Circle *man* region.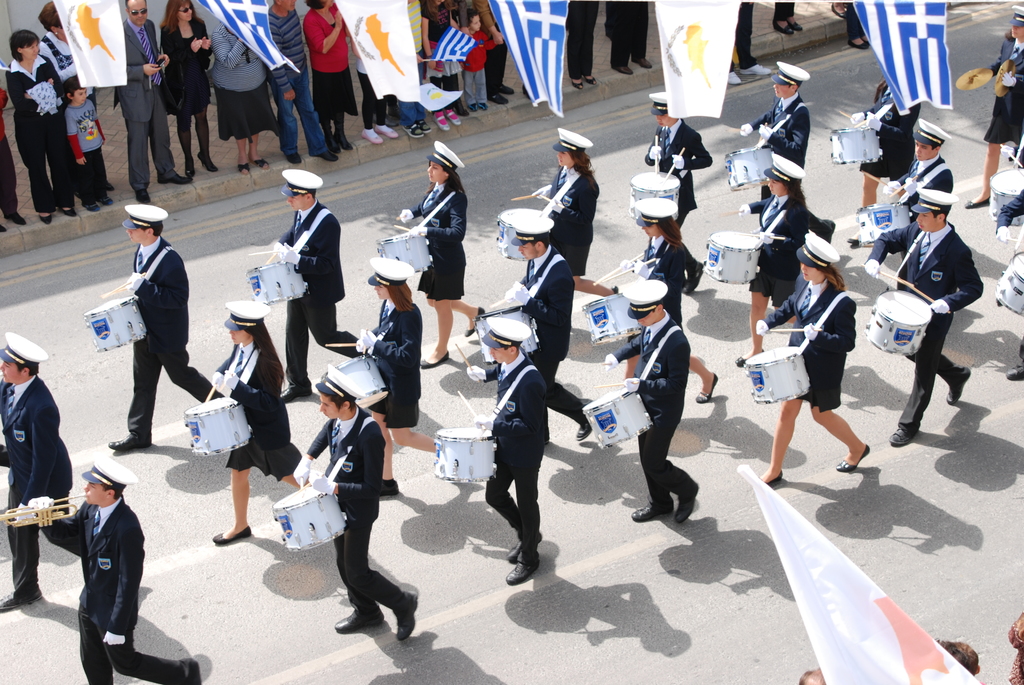
Region: {"x1": 258, "y1": 0, "x2": 334, "y2": 168}.
